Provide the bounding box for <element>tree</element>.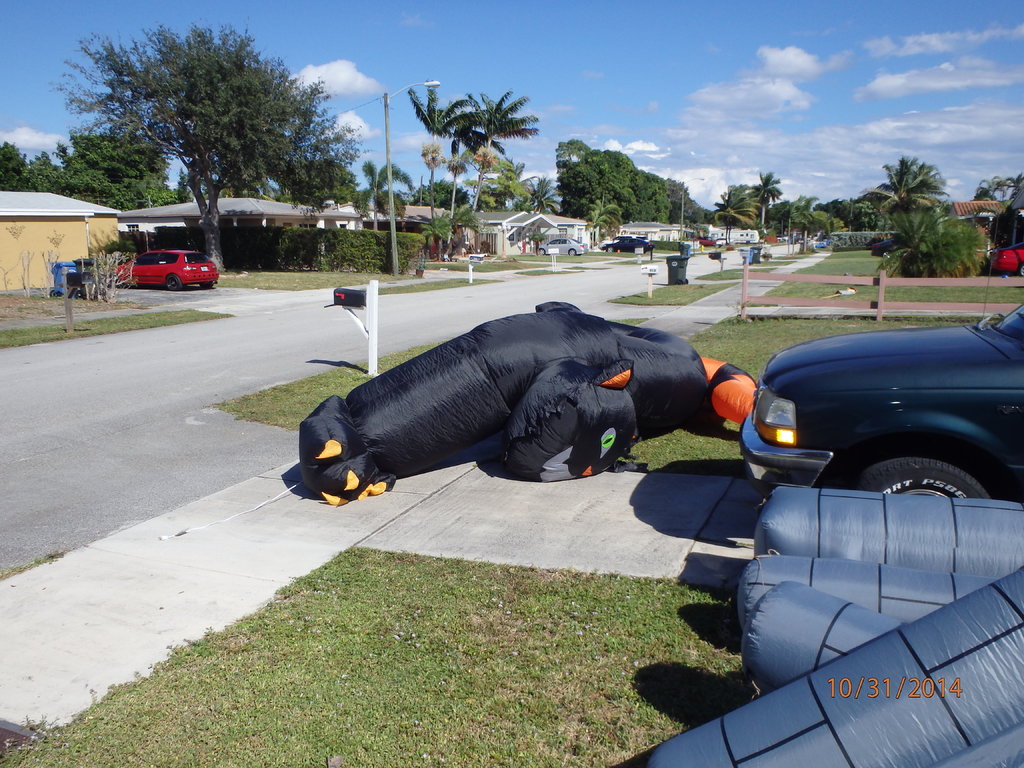
[left=39, top=22, right=387, bottom=239].
